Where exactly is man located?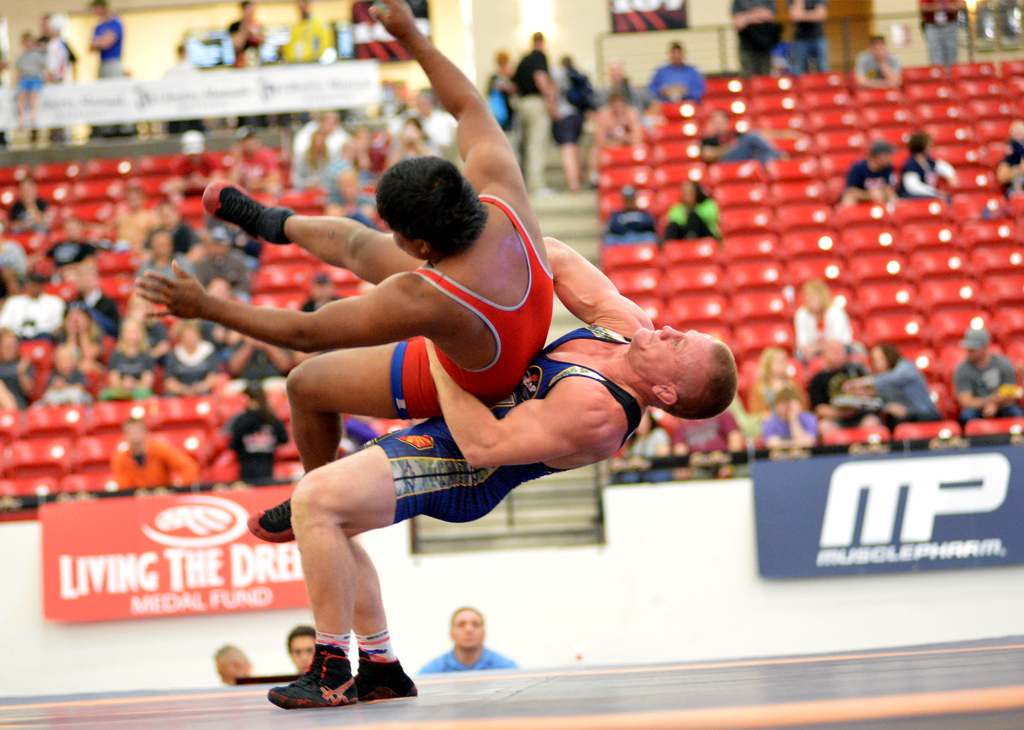
Its bounding box is 993 118 1023 194.
